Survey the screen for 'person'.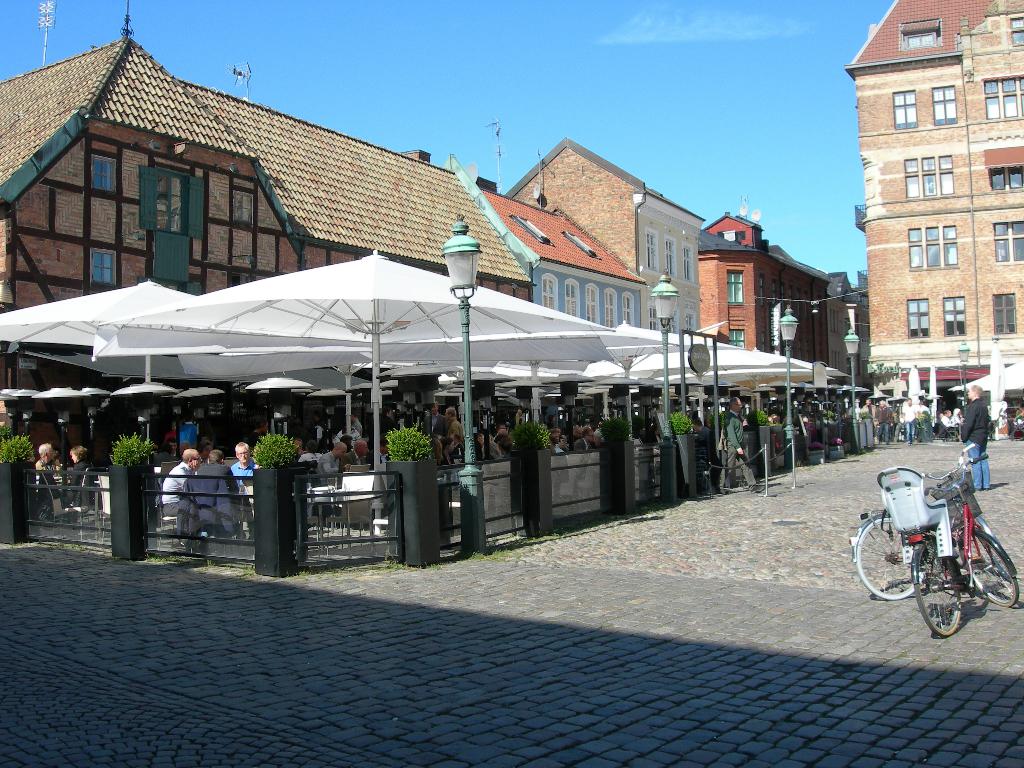
Survey found: Rect(35, 442, 61, 487).
